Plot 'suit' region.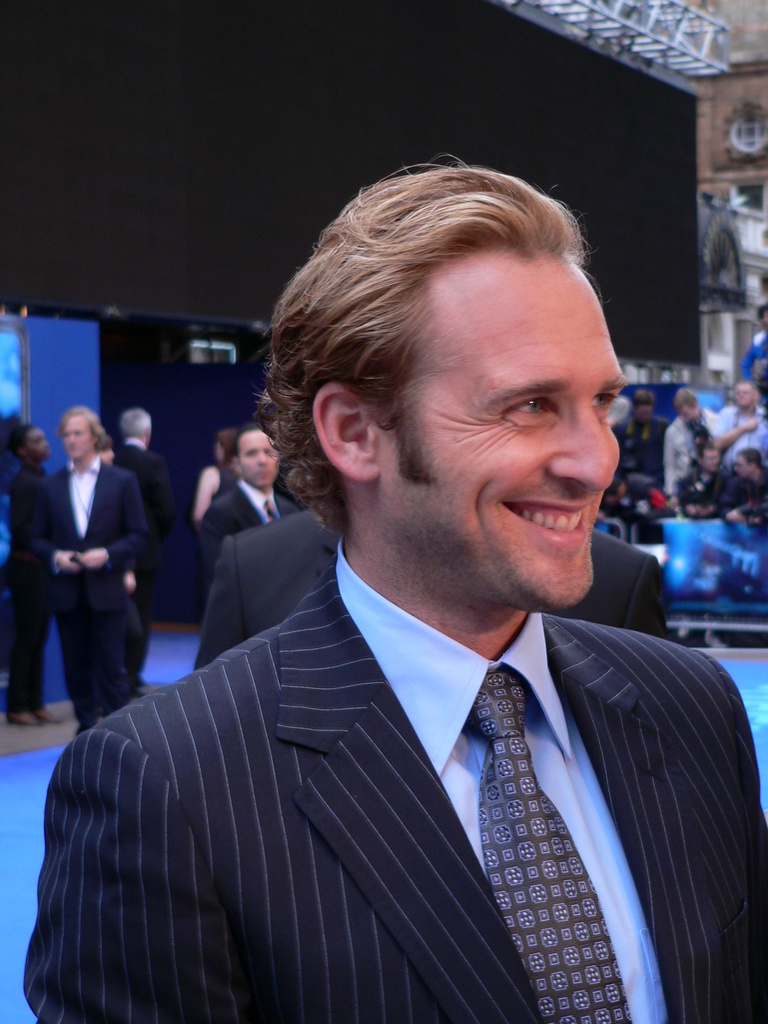
Plotted at rect(23, 534, 767, 1023).
